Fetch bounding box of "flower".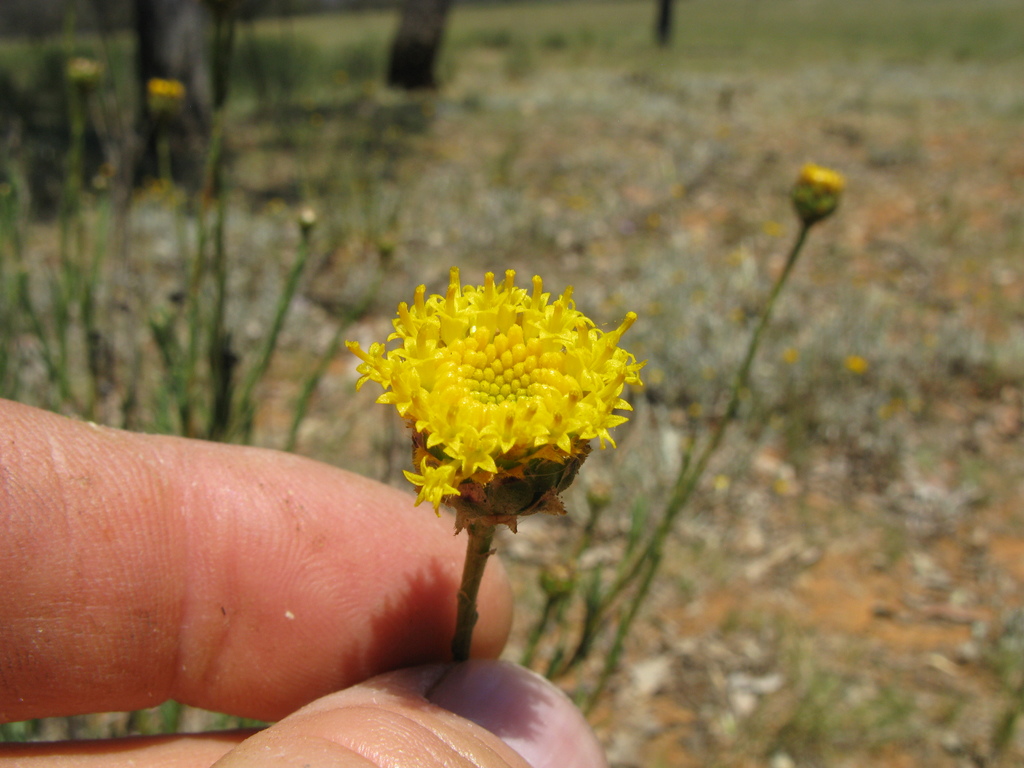
Bbox: [left=357, top=253, right=634, bottom=548].
